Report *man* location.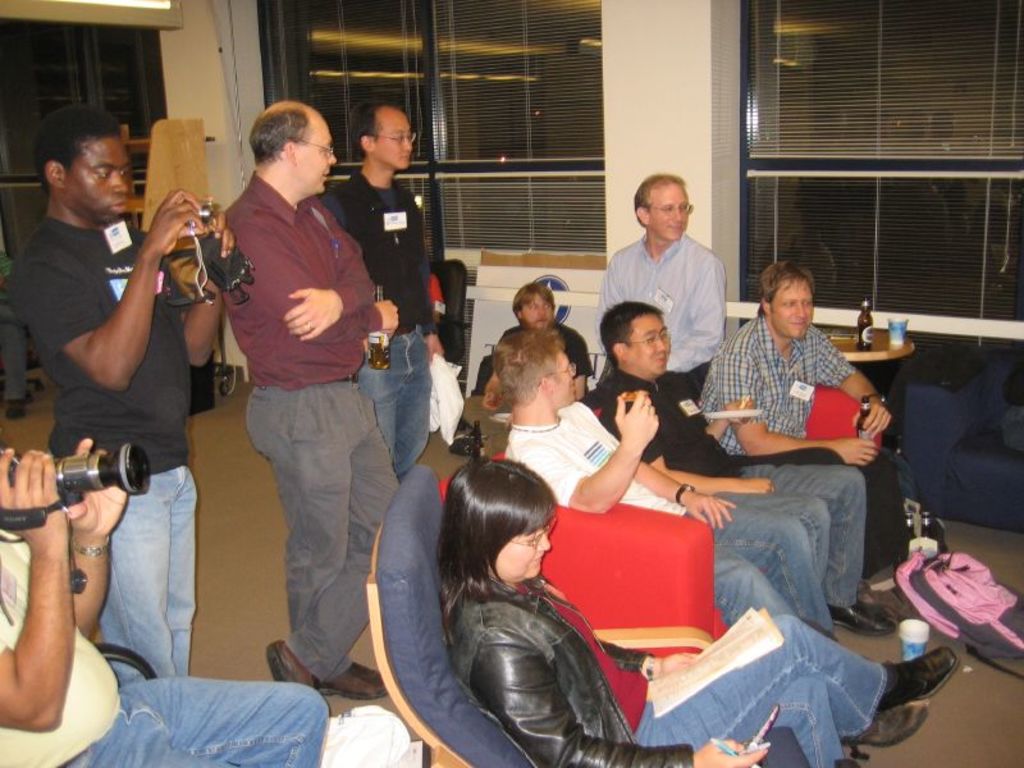
Report: (596, 298, 892, 635).
